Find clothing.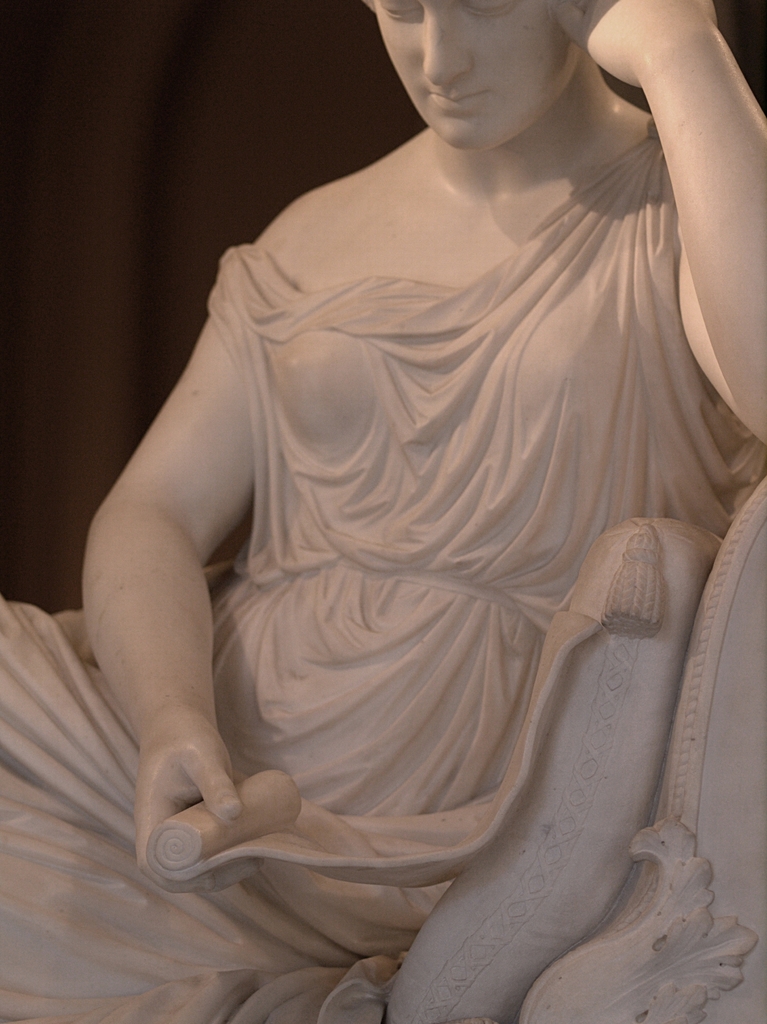
<box>0,238,766,1020</box>.
